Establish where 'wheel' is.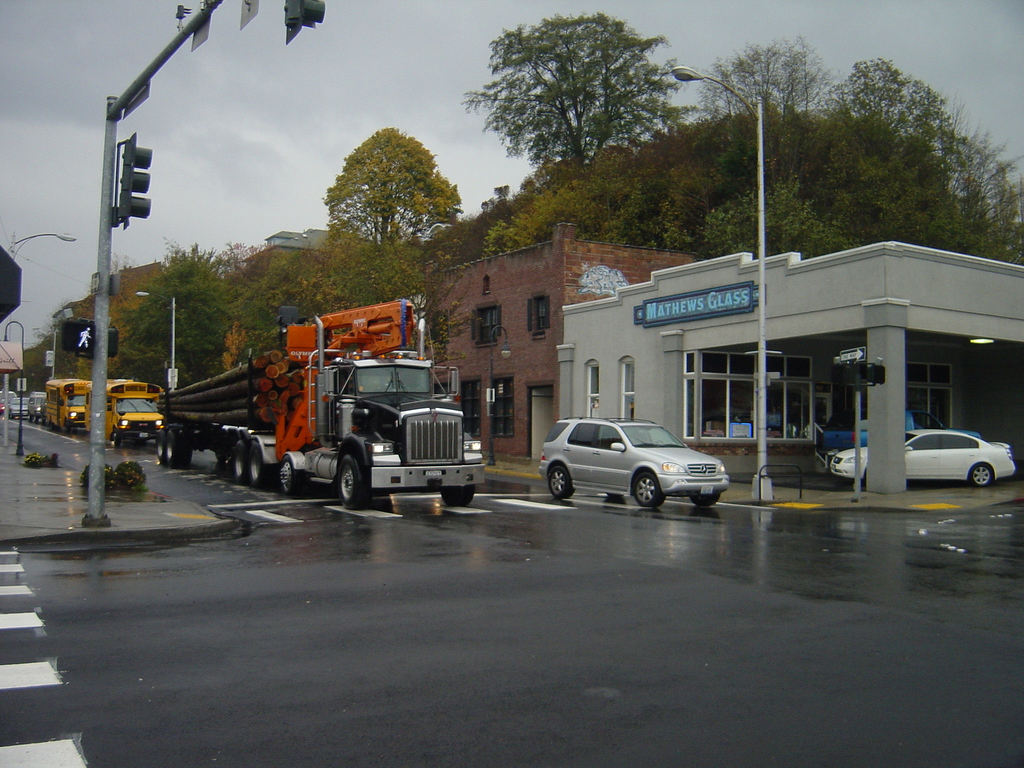
Established at bbox(634, 476, 658, 507).
